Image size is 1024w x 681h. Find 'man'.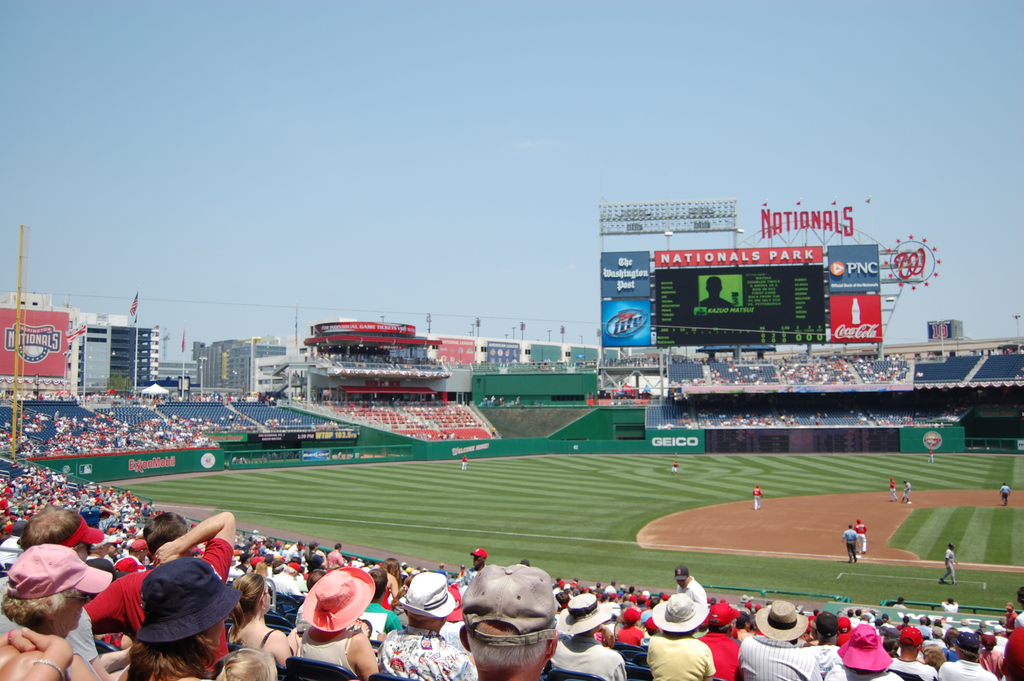
BBox(458, 458, 468, 477).
